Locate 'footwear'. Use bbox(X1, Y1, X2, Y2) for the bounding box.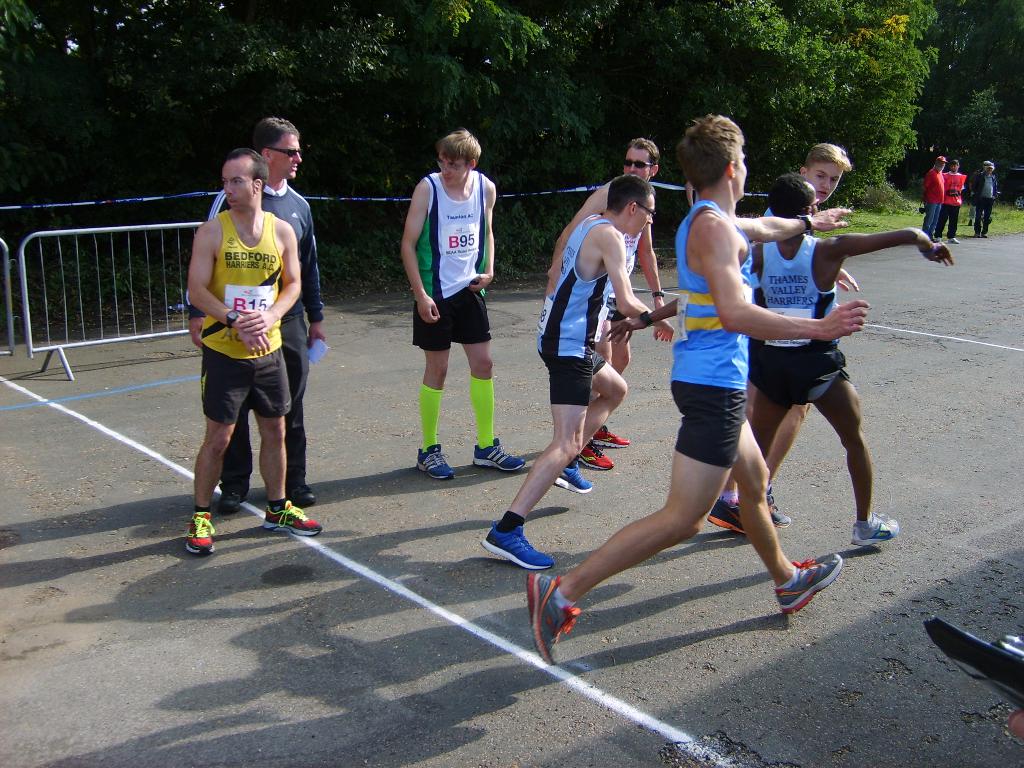
bbox(708, 502, 744, 534).
